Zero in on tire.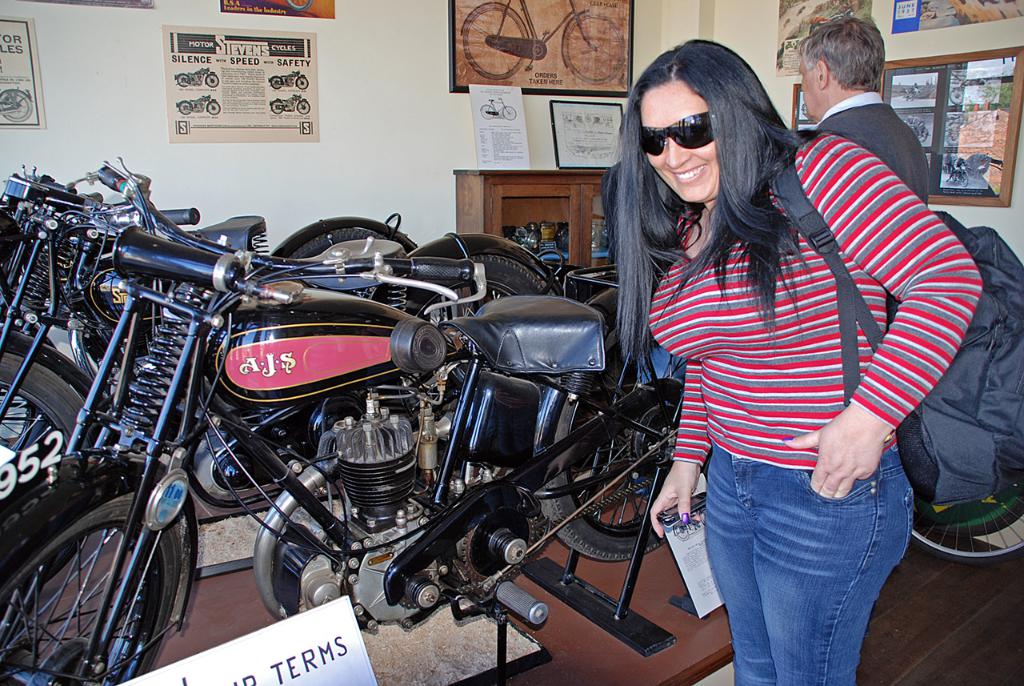
Zeroed in: crop(918, 488, 1020, 533).
